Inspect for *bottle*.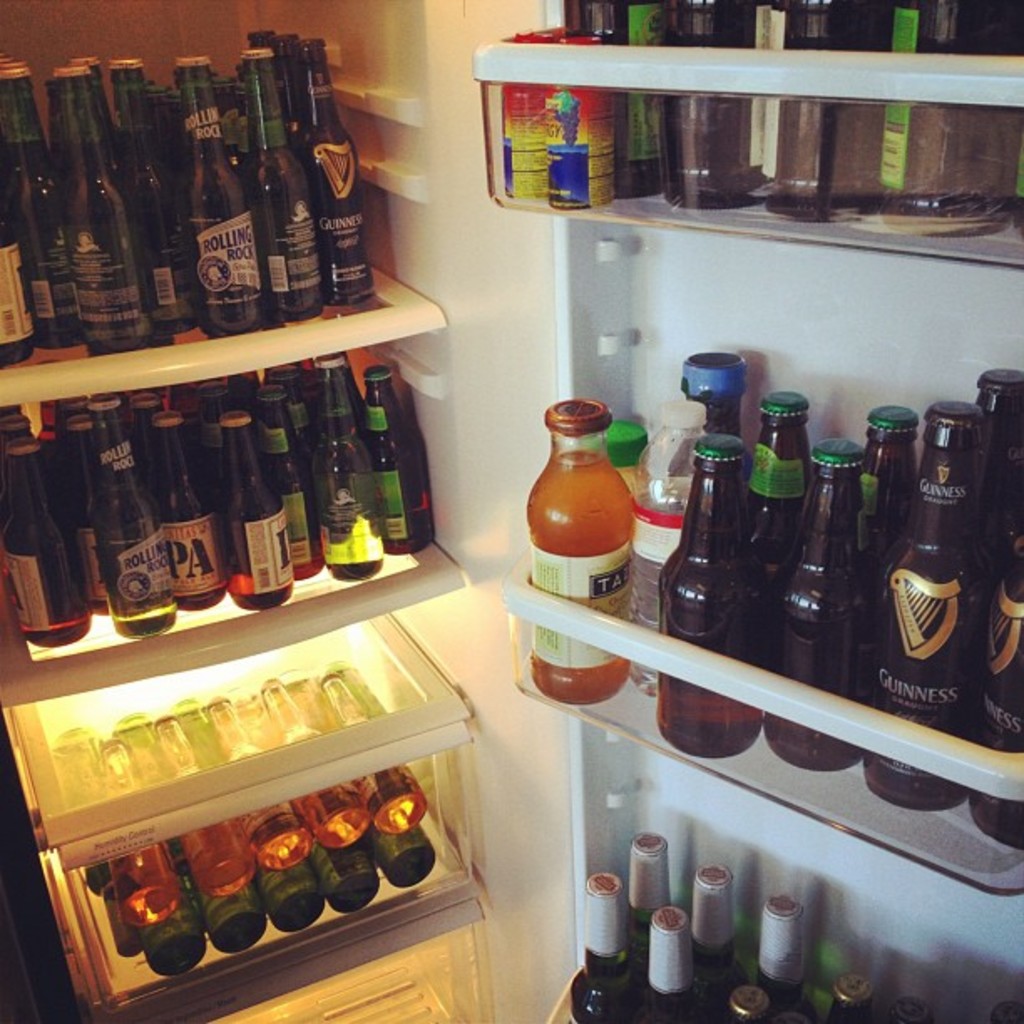
Inspection: rect(166, 38, 273, 333).
